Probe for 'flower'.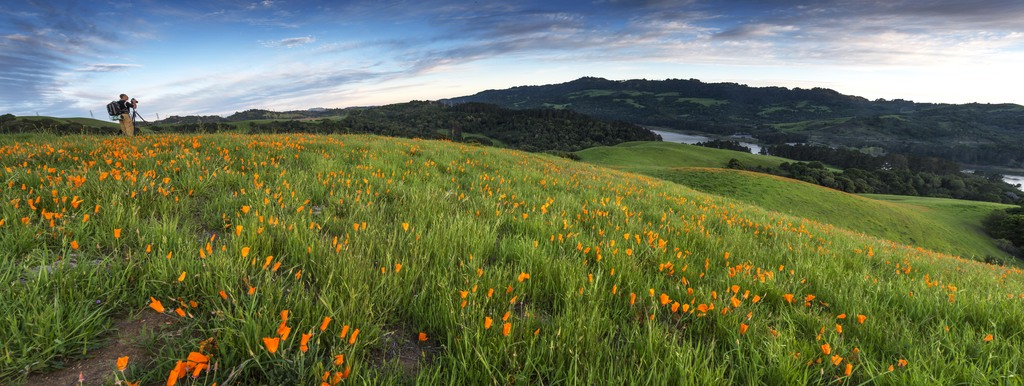
Probe result: bbox(982, 332, 991, 342).
